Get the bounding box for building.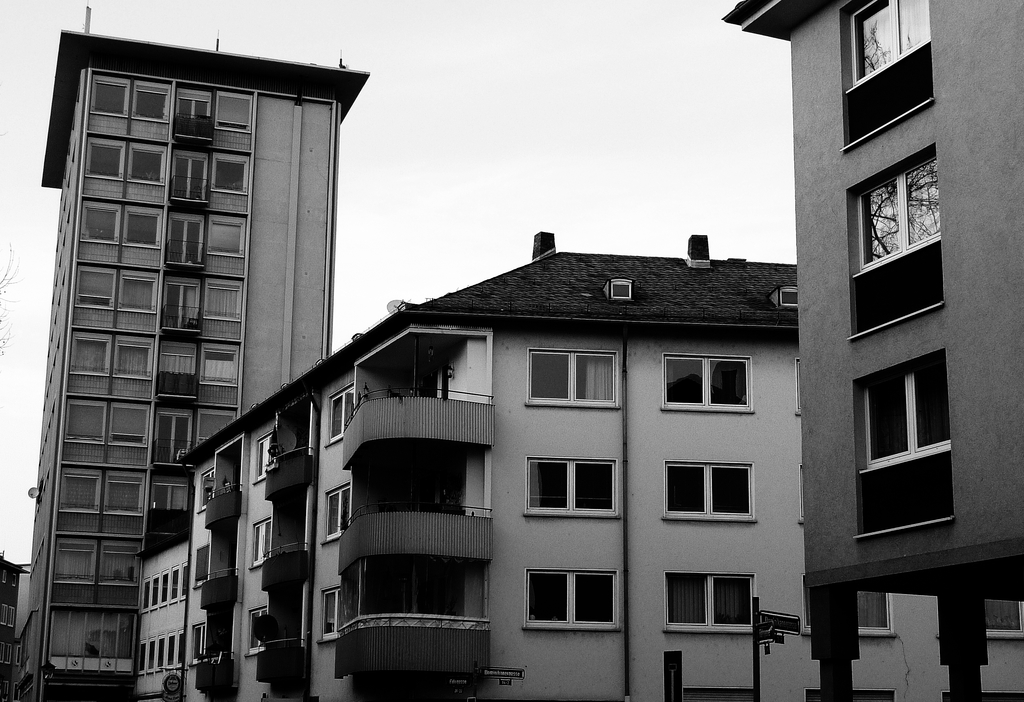
x1=0 y1=550 x2=31 y2=701.
